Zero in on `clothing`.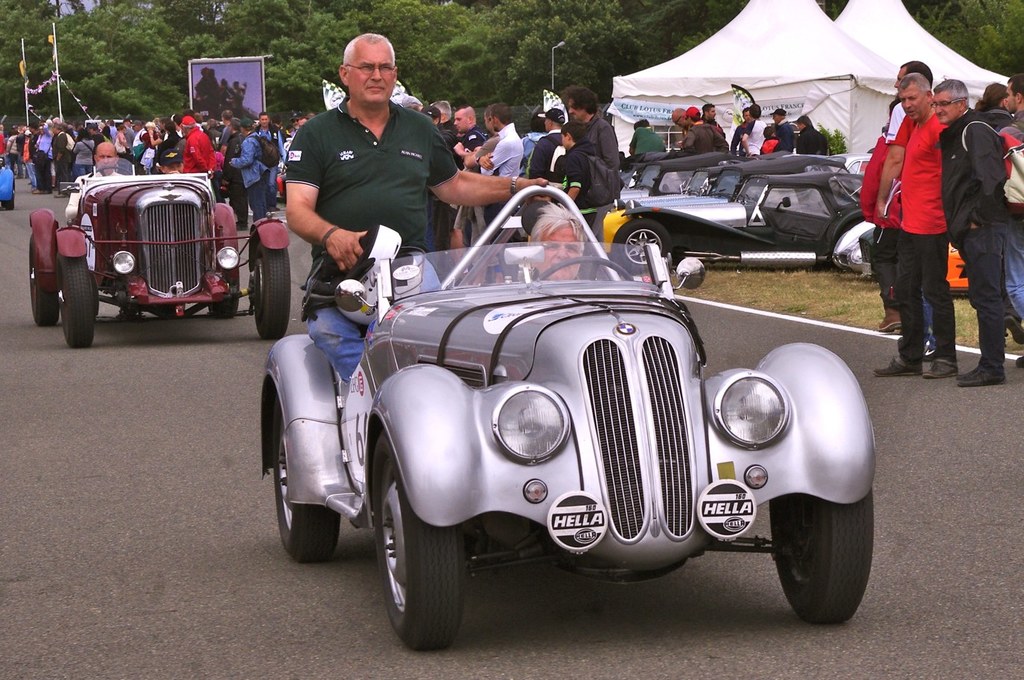
Zeroed in: (270, 69, 469, 251).
